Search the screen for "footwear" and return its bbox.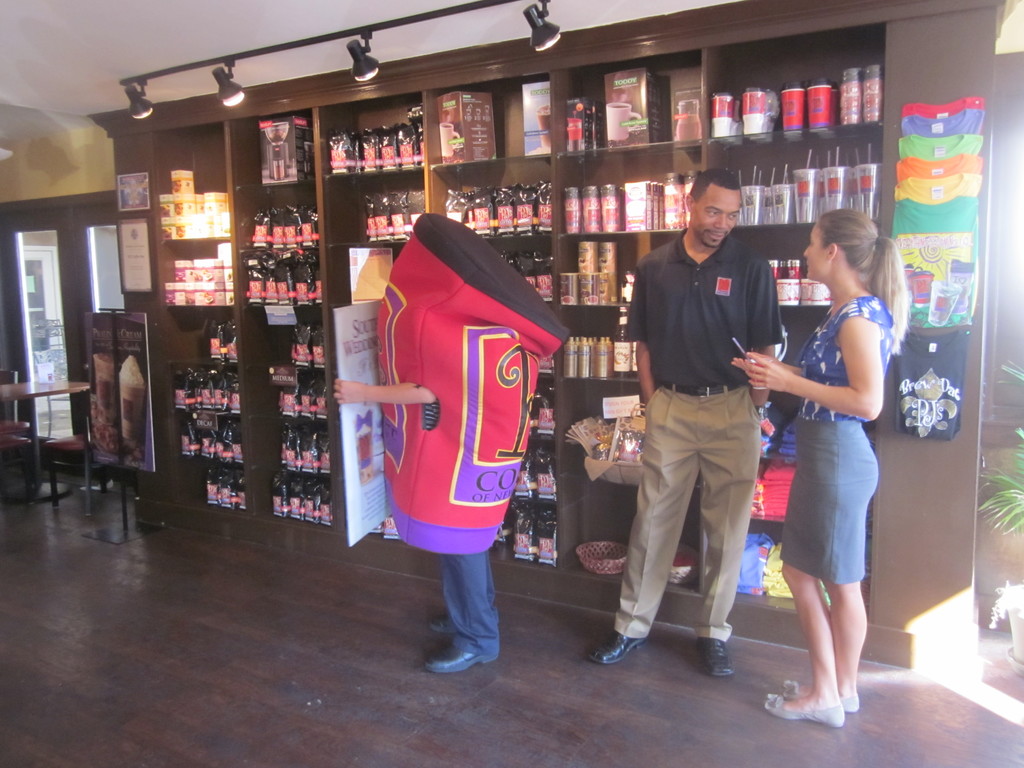
Found: crop(427, 607, 477, 631).
